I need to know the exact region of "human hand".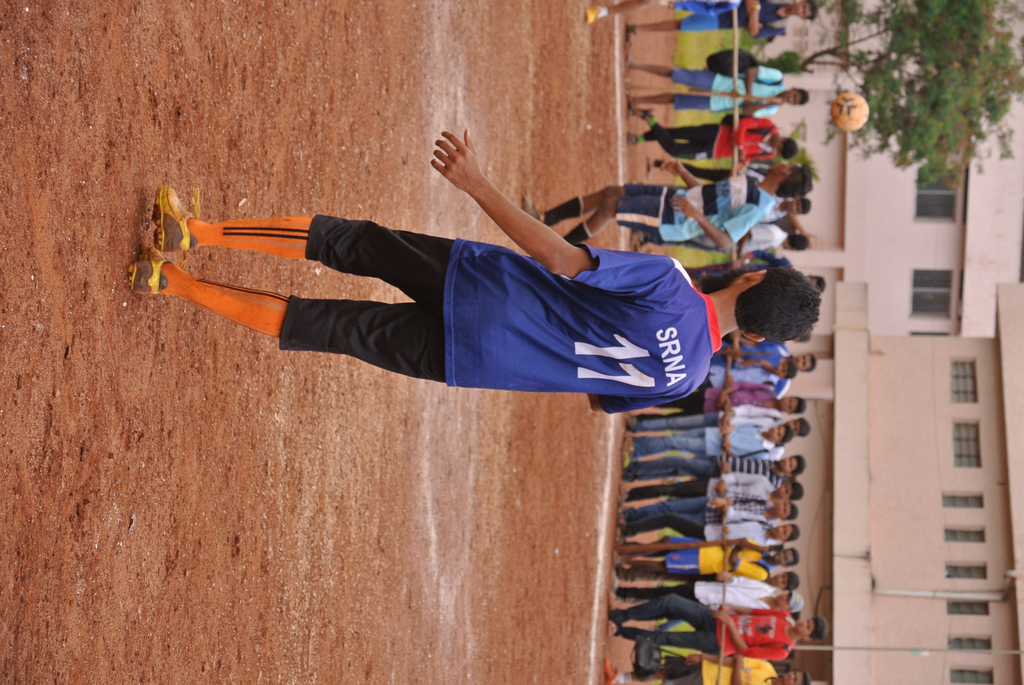
Region: x1=660, y1=155, x2=686, y2=178.
